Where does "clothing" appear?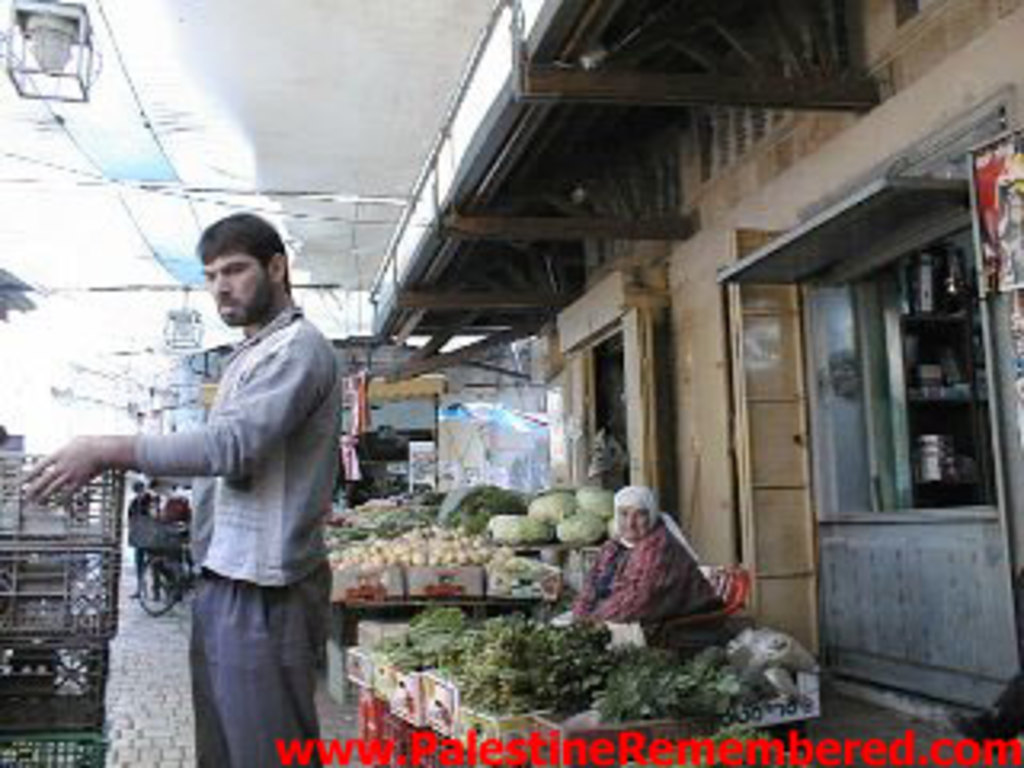
Appears at bbox(118, 291, 346, 765).
